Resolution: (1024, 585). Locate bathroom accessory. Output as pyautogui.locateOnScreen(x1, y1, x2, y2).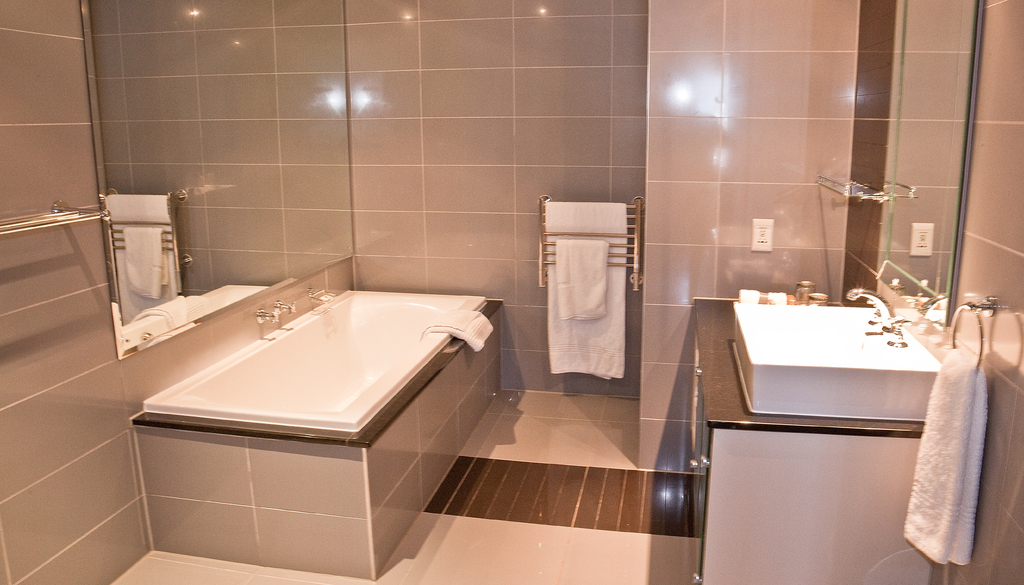
pyautogui.locateOnScreen(300, 280, 335, 315).
